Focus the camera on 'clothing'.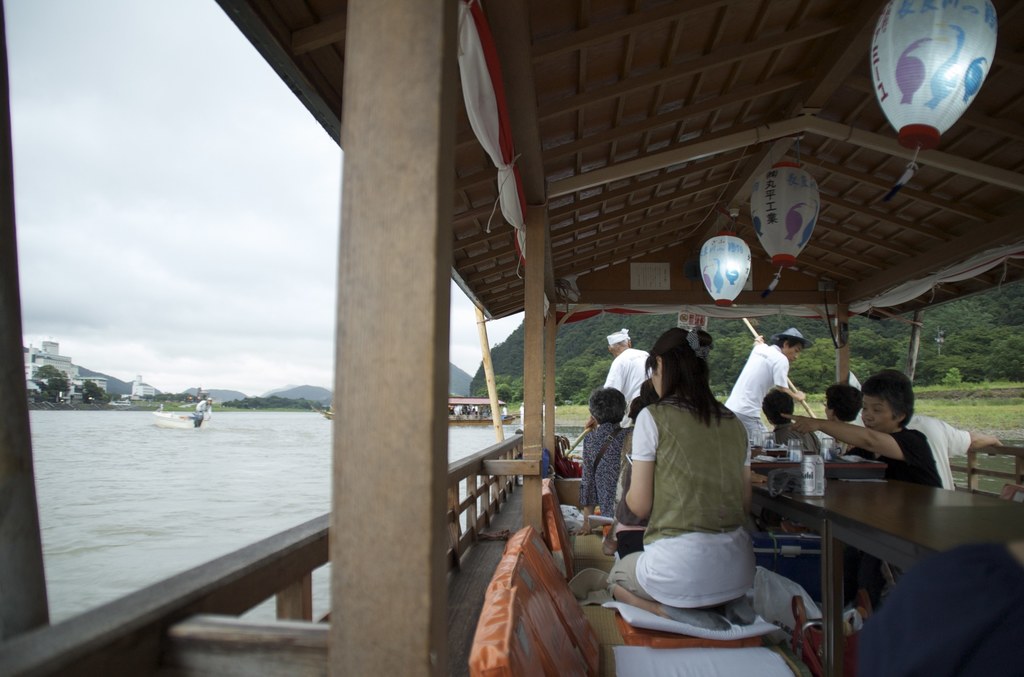
Focus region: select_region(195, 402, 213, 414).
